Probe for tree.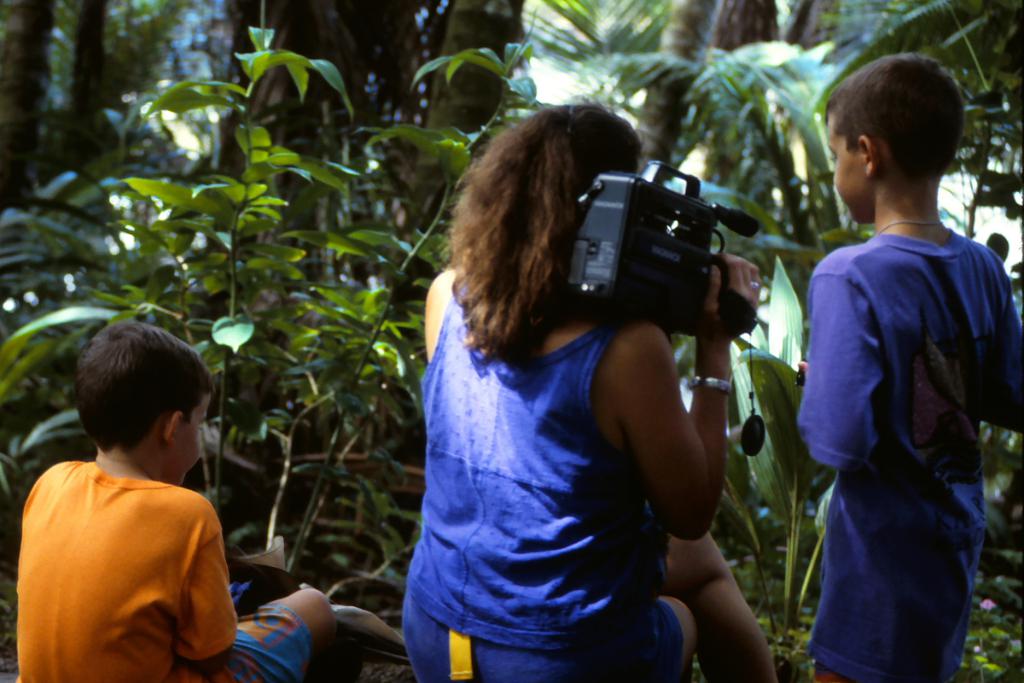
Probe result: pyautogui.locateOnScreen(211, 0, 373, 185).
